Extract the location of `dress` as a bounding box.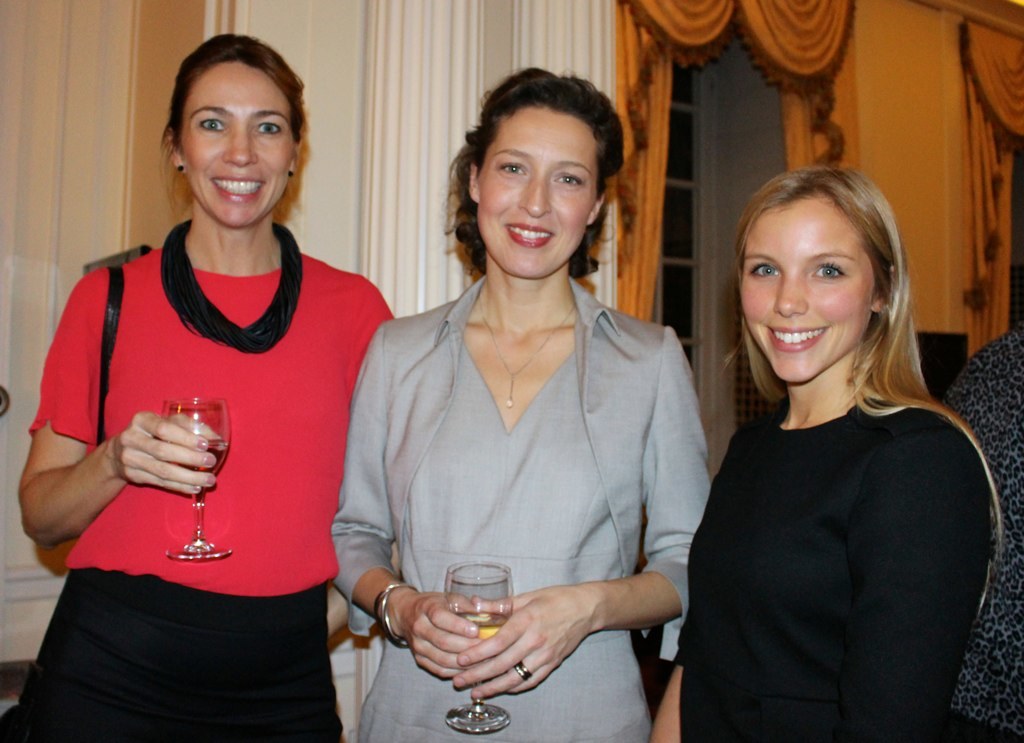
rect(328, 269, 716, 742).
